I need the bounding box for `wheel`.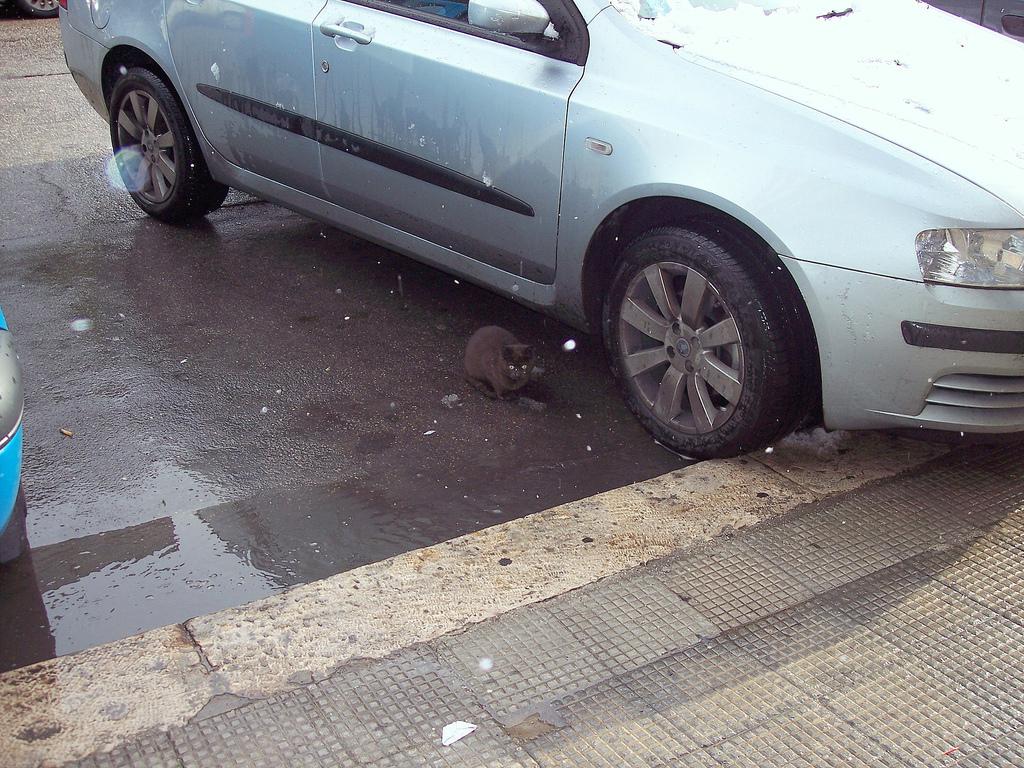
Here it is: bbox=[110, 63, 230, 218].
